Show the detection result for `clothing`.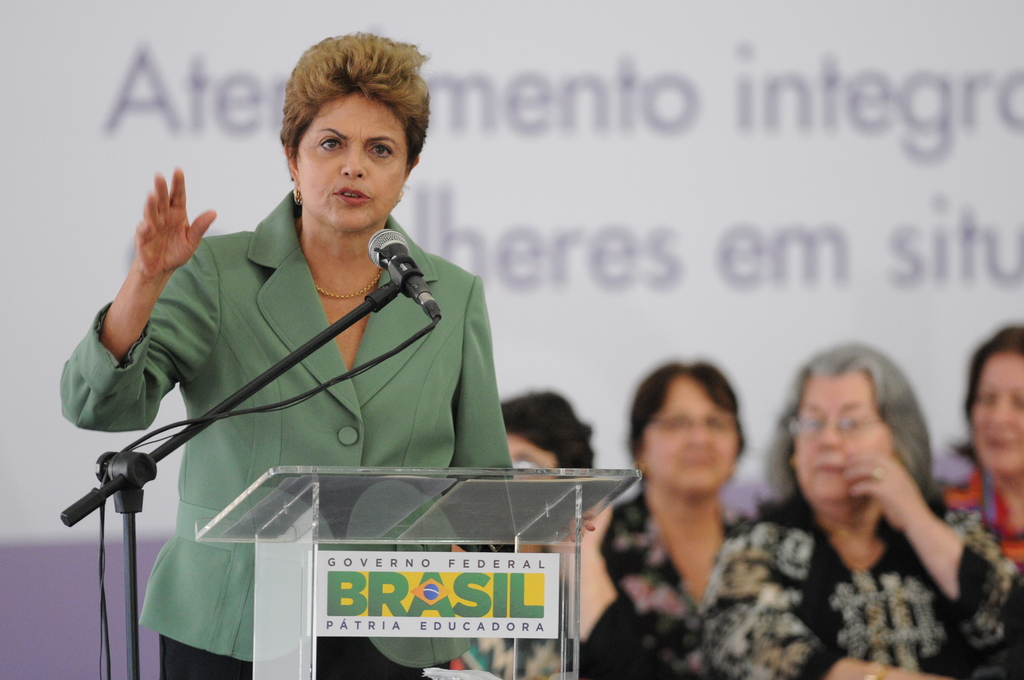
region(598, 492, 761, 679).
